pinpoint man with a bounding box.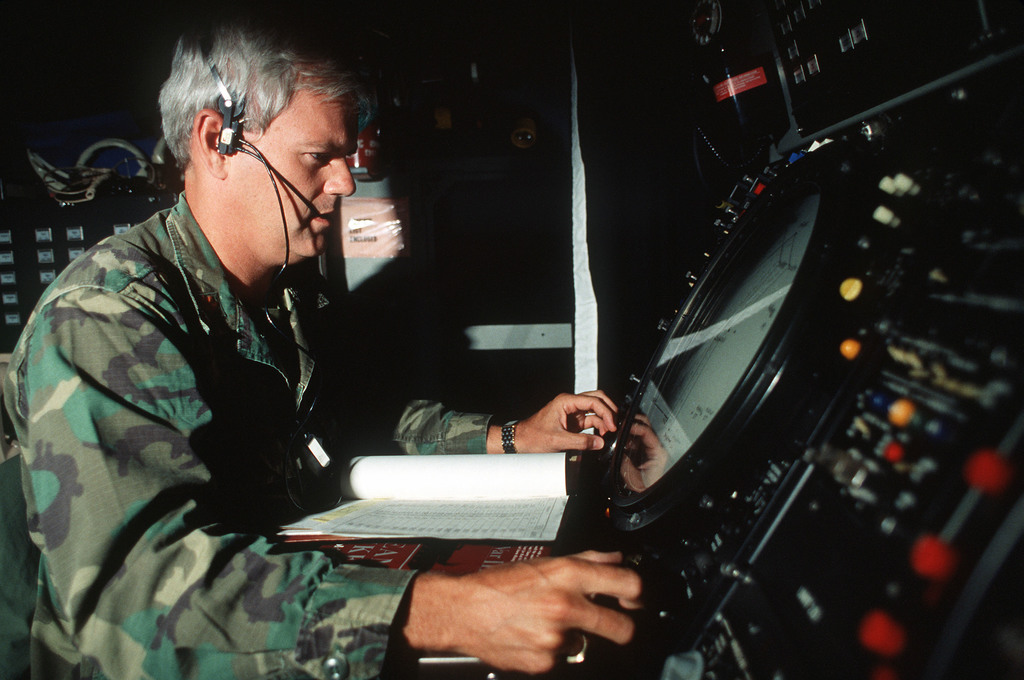
bbox=[26, 24, 541, 651].
